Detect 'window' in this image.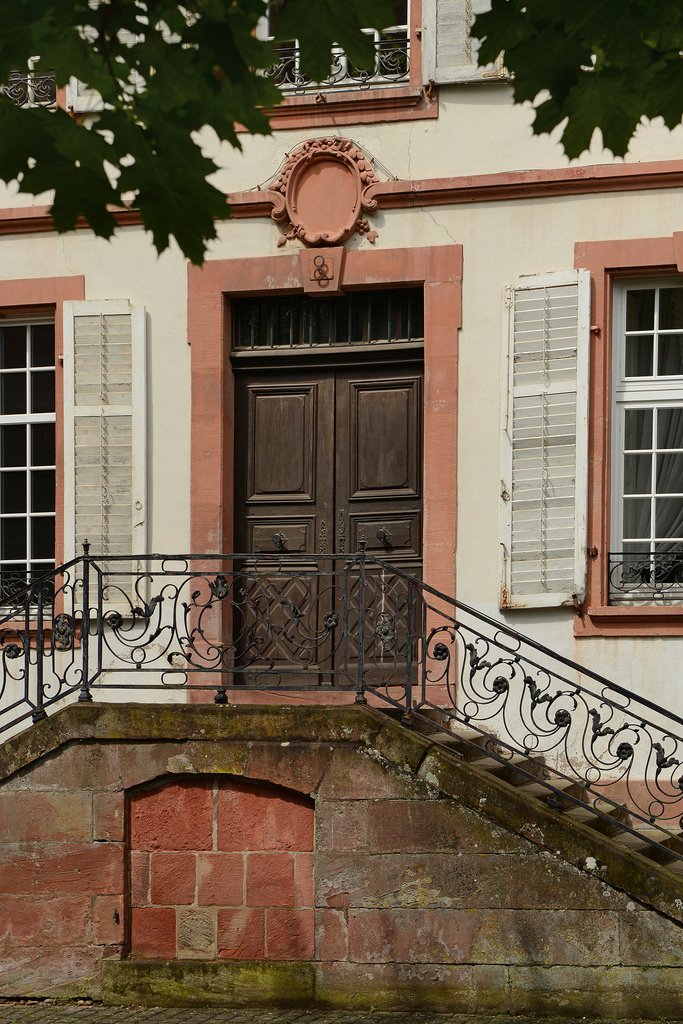
Detection: x1=34 y1=323 x2=58 y2=367.
